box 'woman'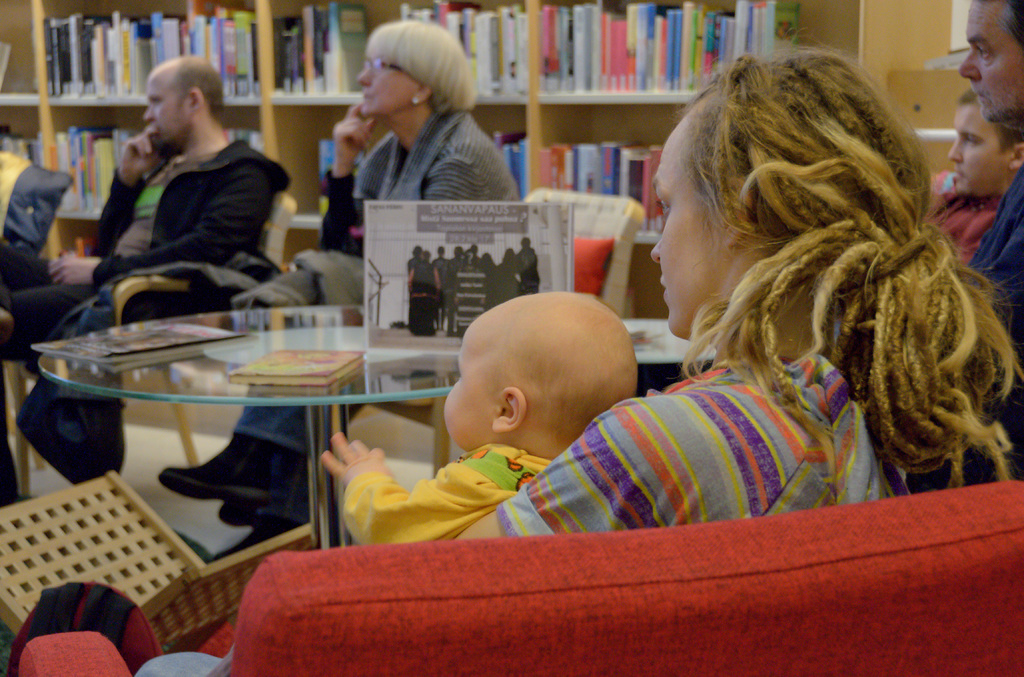
left=127, top=46, right=1021, bottom=676
